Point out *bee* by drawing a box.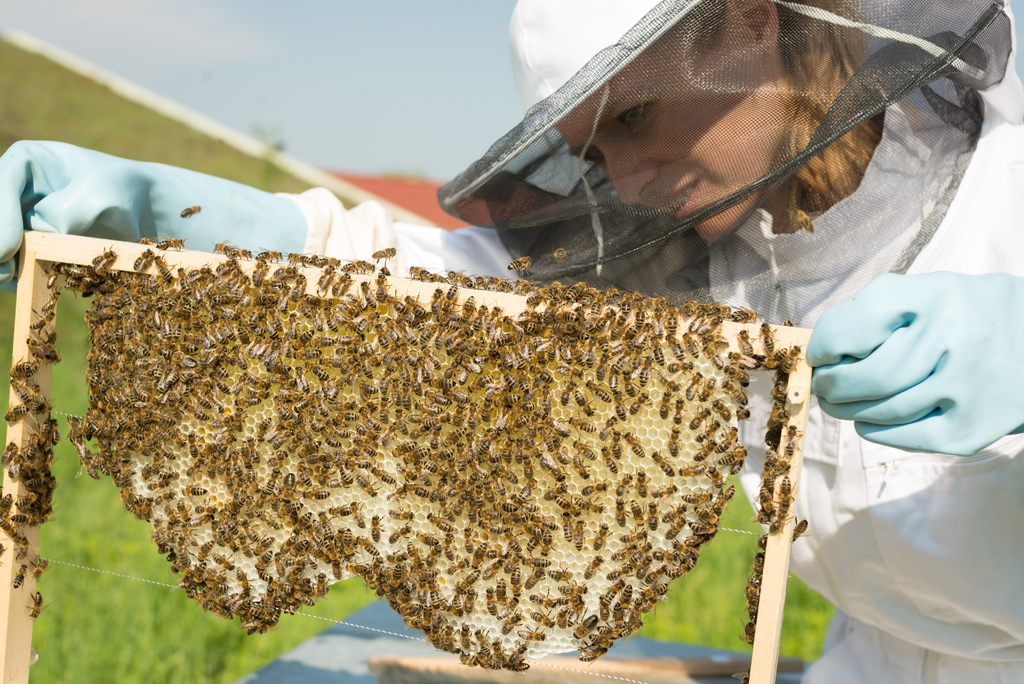
x1=576 y1=391 x2=595 y2=419.
